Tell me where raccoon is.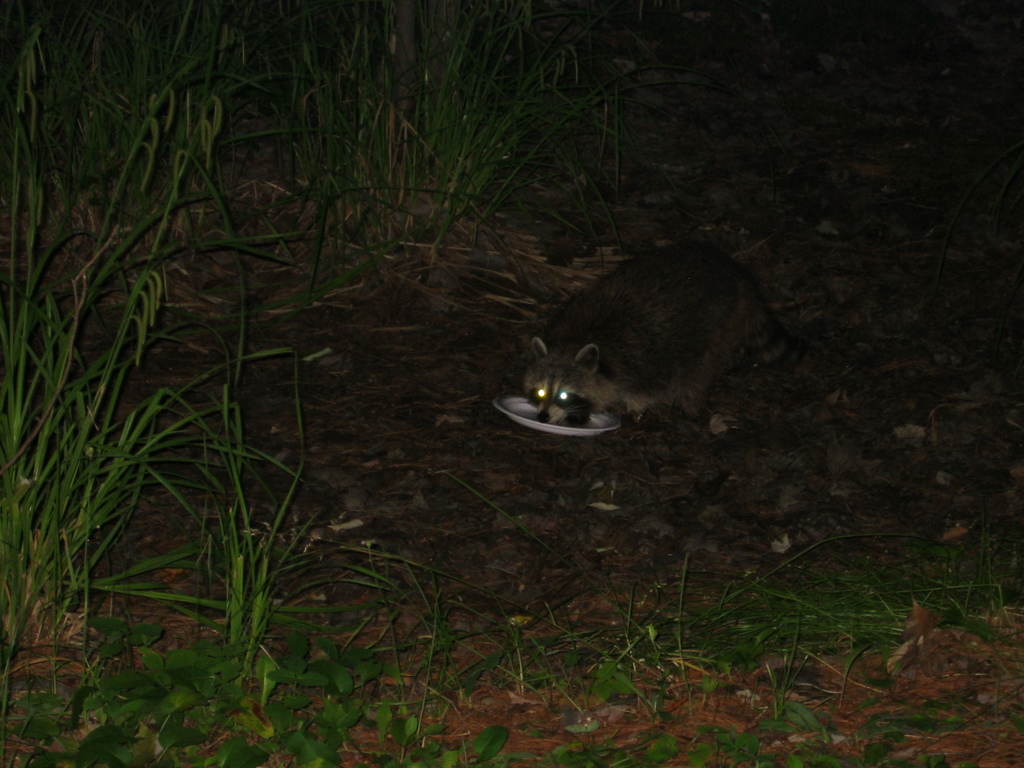
raccoon is at 525/243/784/424.
